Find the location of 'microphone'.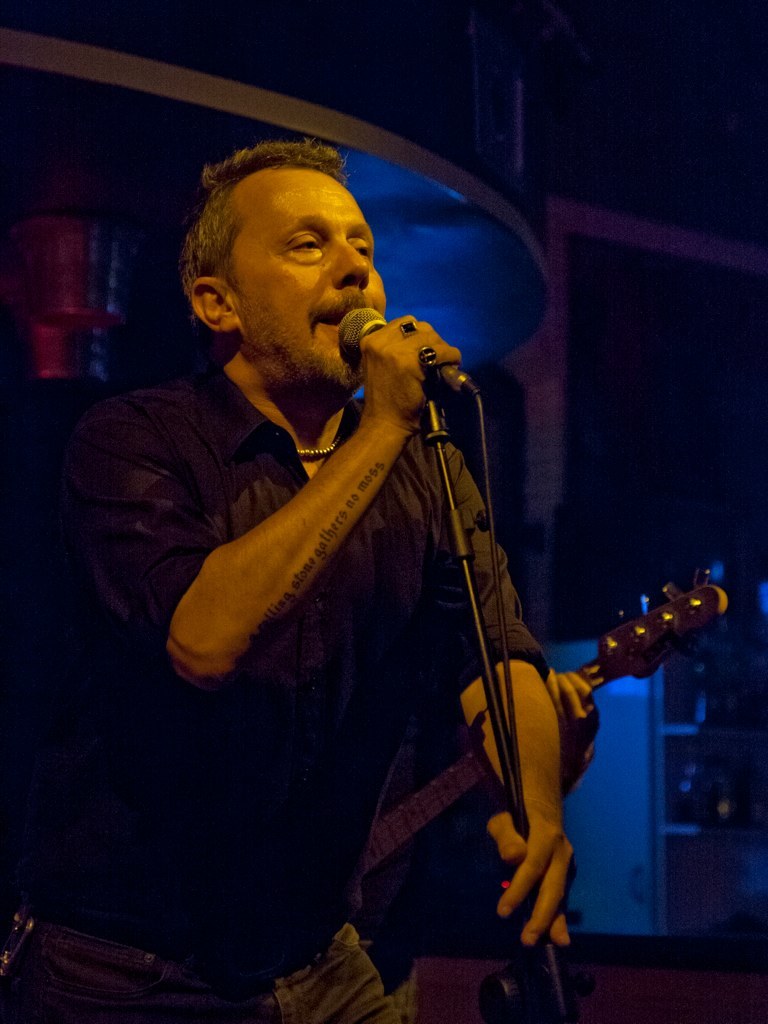
Location: bbox=[330, 306, 470, 392].
